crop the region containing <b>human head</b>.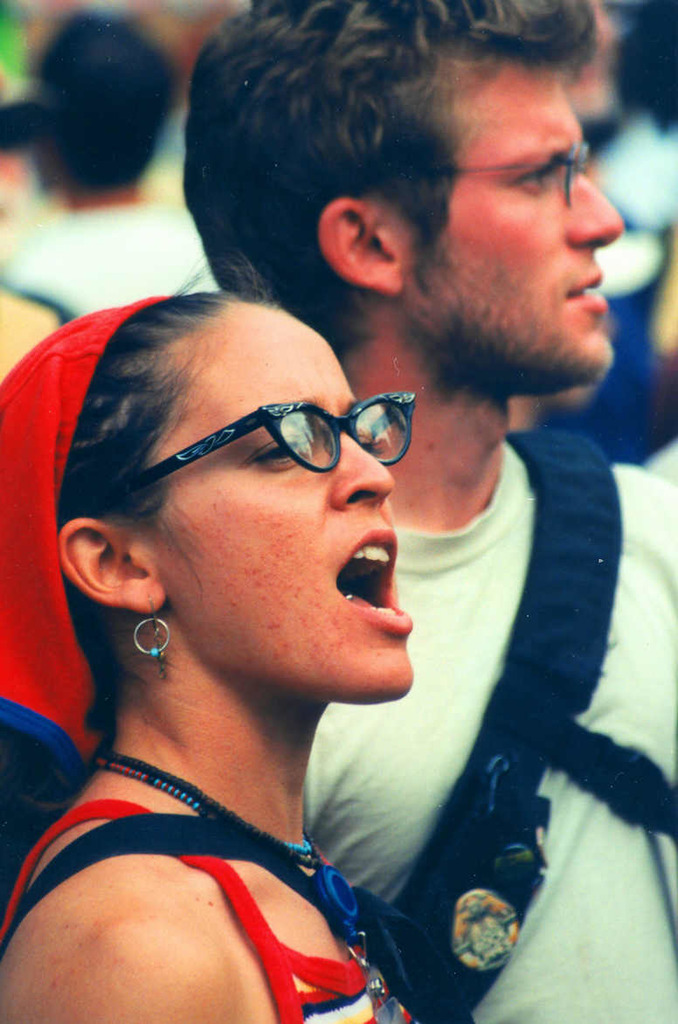
Crop region: bbox=(0, 277, 422, 699).
